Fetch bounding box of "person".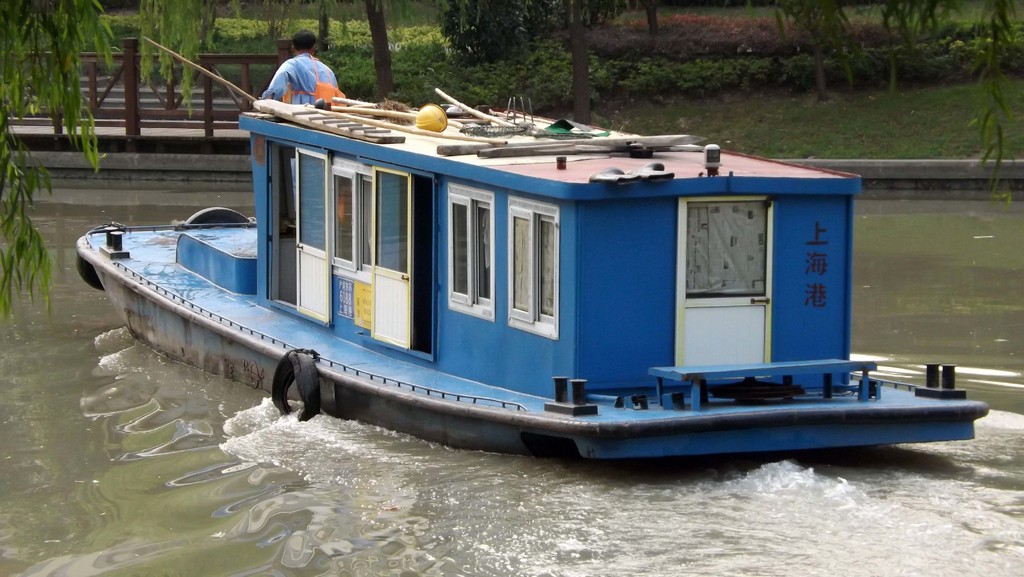
Bbox: rect(257, 30, 332, 113).
